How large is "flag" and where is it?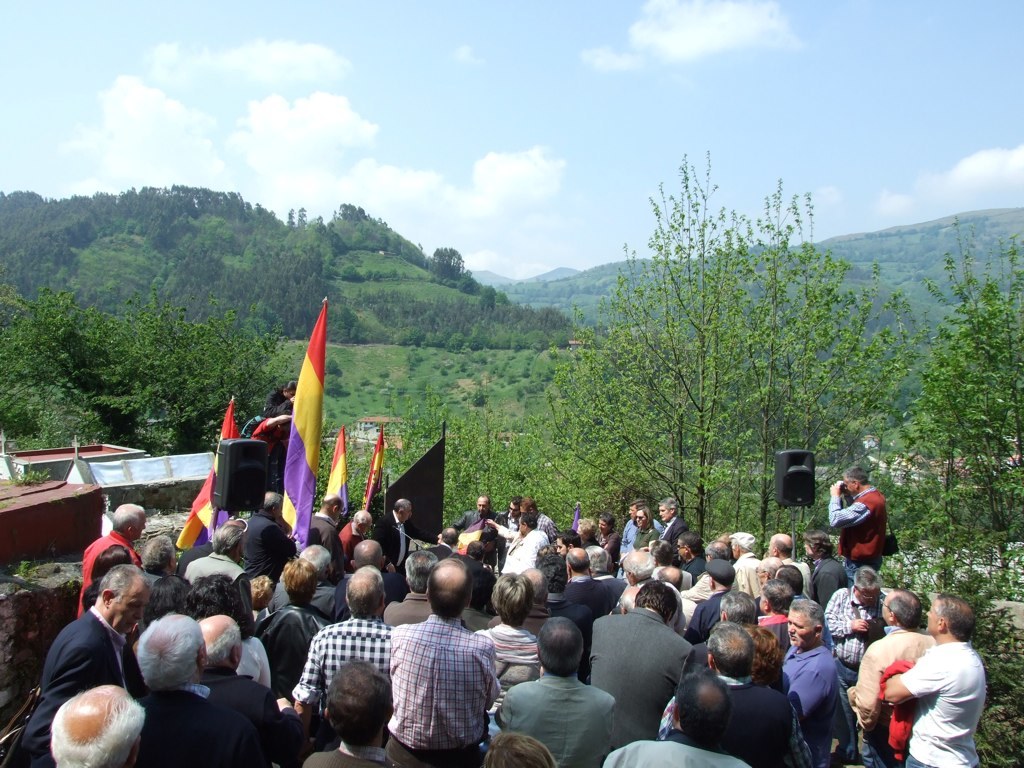
Bounding box: <bbox>320, 423, 350, 519</bbox>.
